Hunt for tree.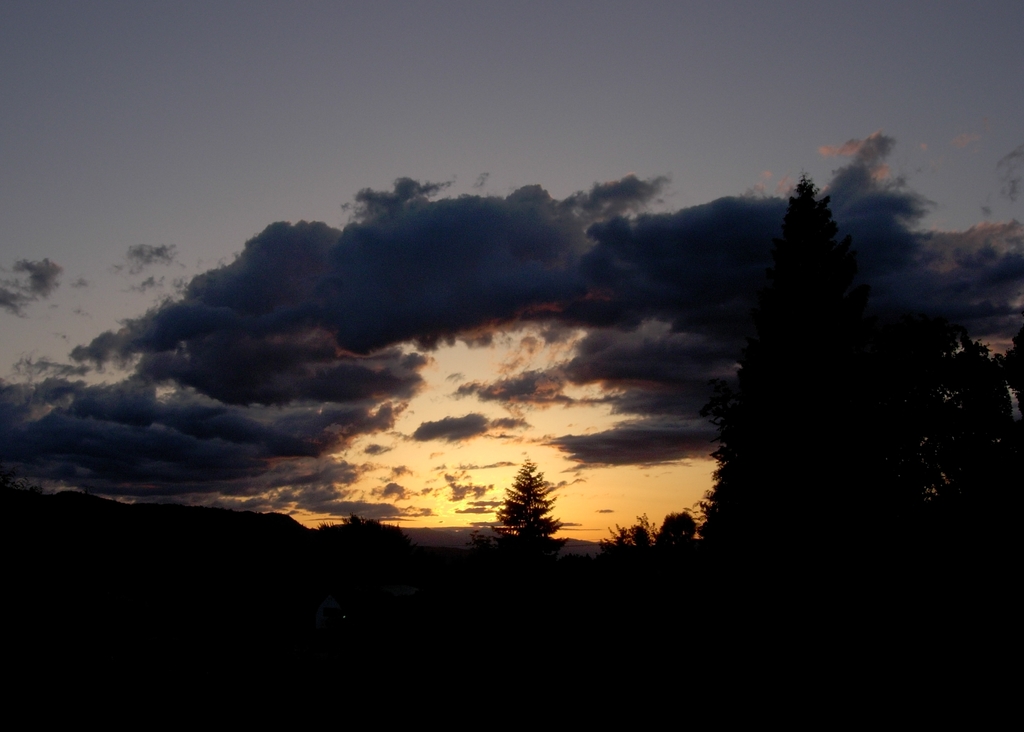
Hunted down at locate(658, 514, 702, 583).
